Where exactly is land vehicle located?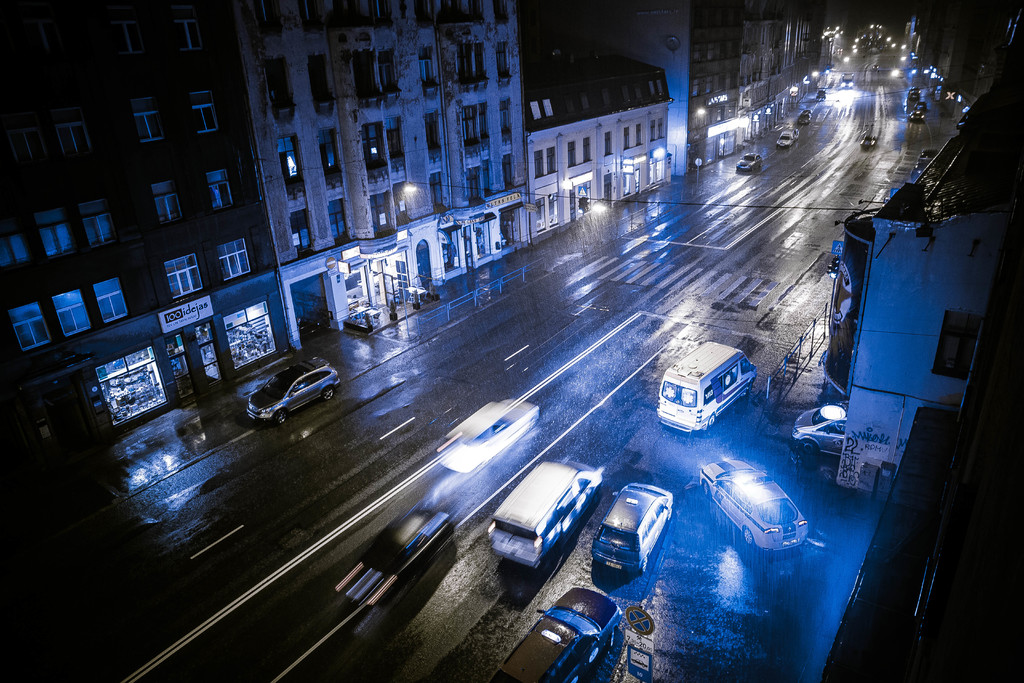
Its bounding box is select_region(656, 342, 755, 432).
